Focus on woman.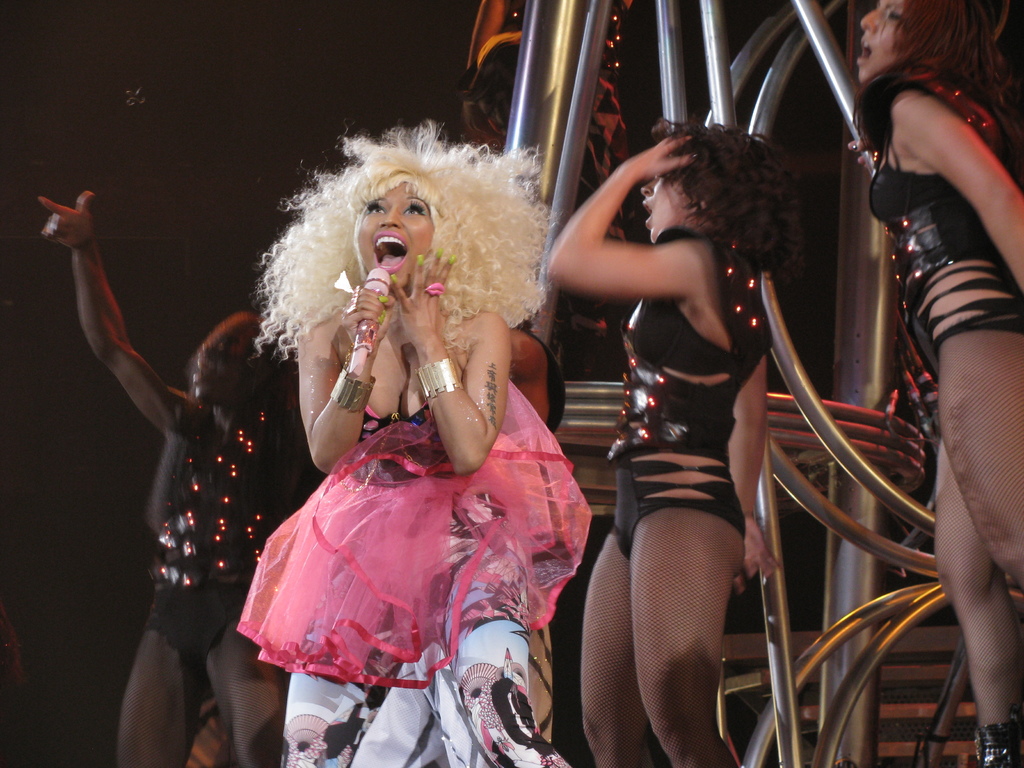
Focused at pyautogui.locateOnScreen(227, 165, 591, 730).
